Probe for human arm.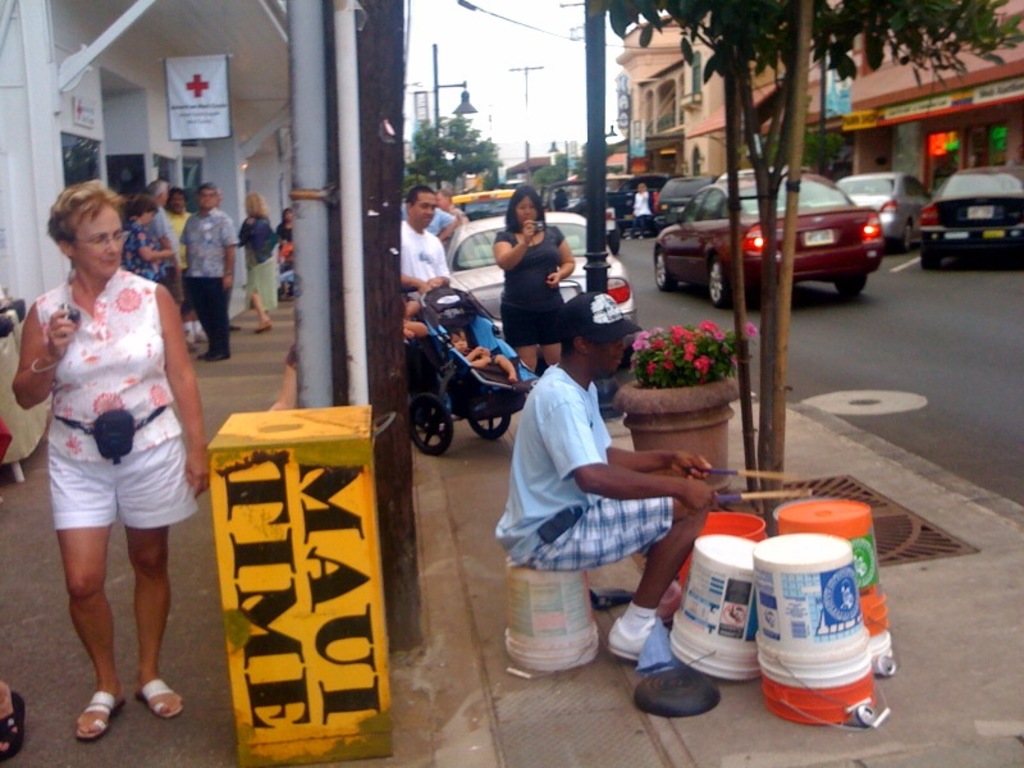
Probe result: bbox=(434, 239, 449, 292).
